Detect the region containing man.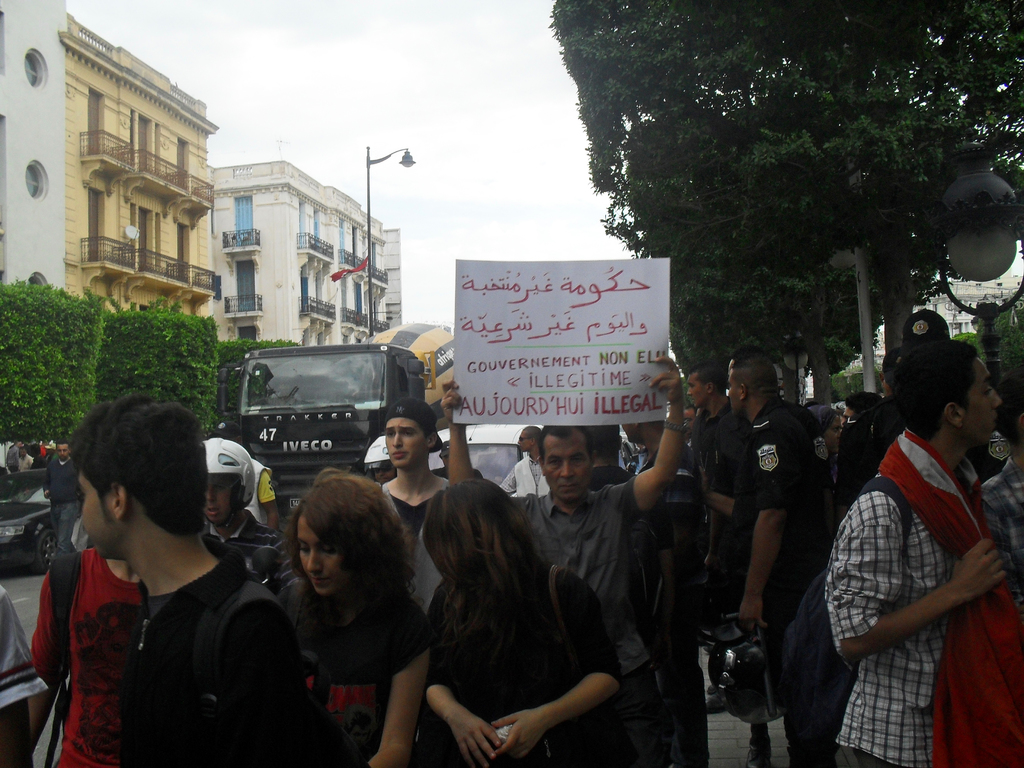
440, 355, 683, 767.
